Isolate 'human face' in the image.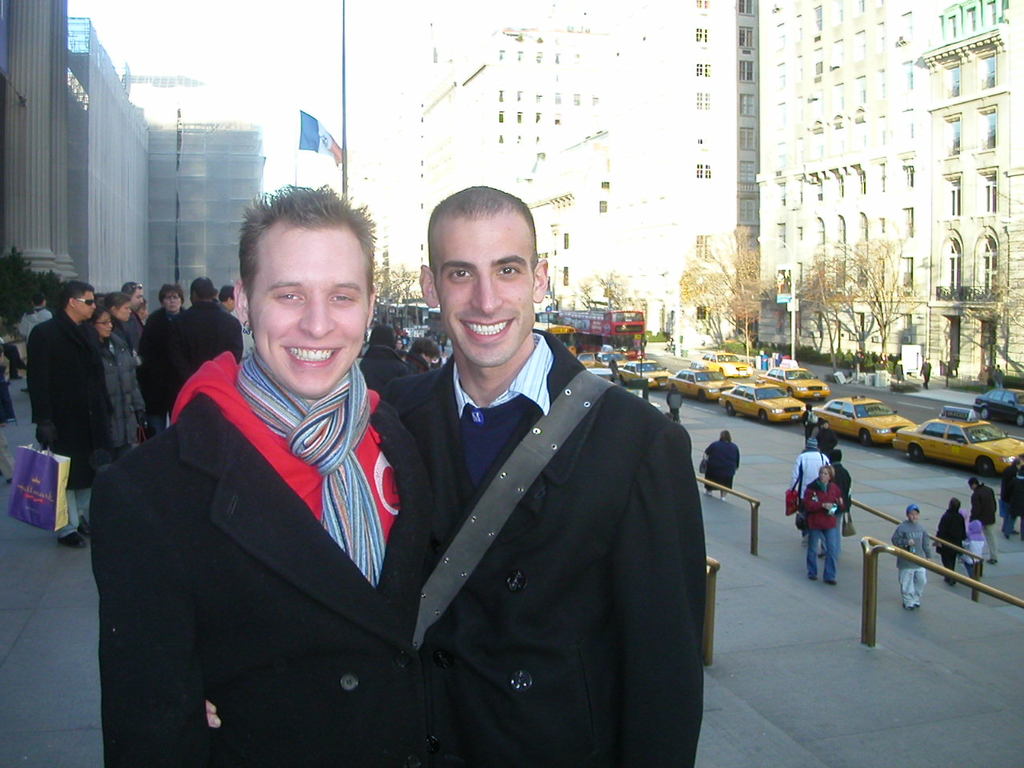
Isolated region: <region>114, 296, 134, 319</region>.
